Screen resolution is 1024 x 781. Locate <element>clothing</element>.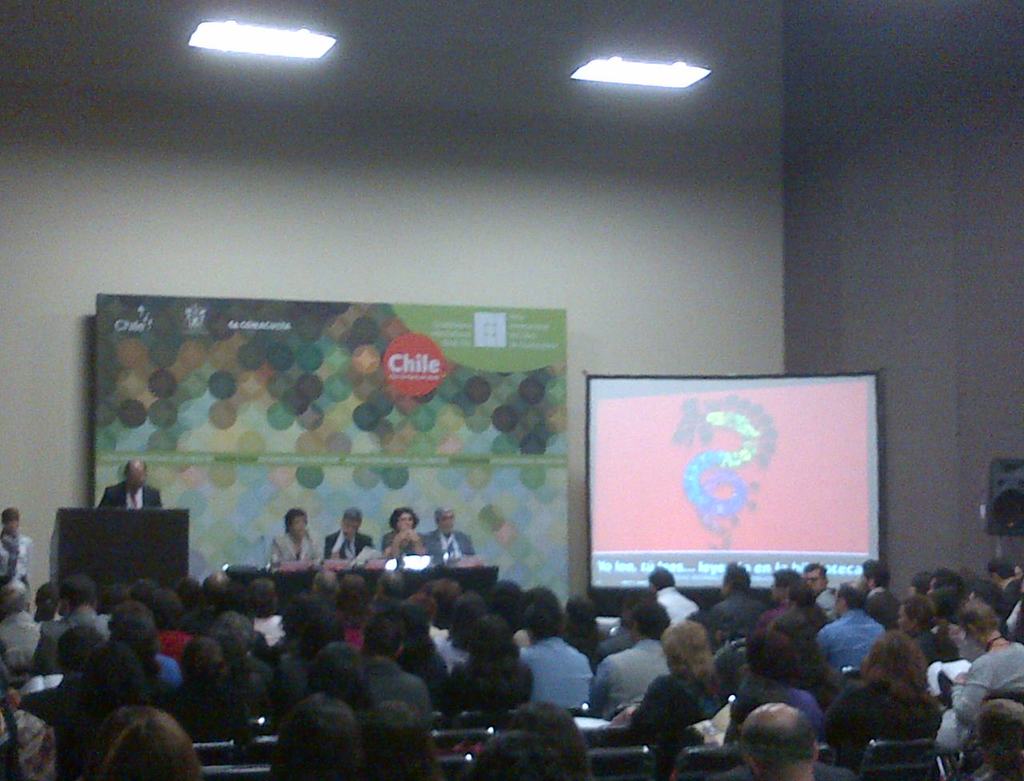
[934, 636, 1022, 750].
